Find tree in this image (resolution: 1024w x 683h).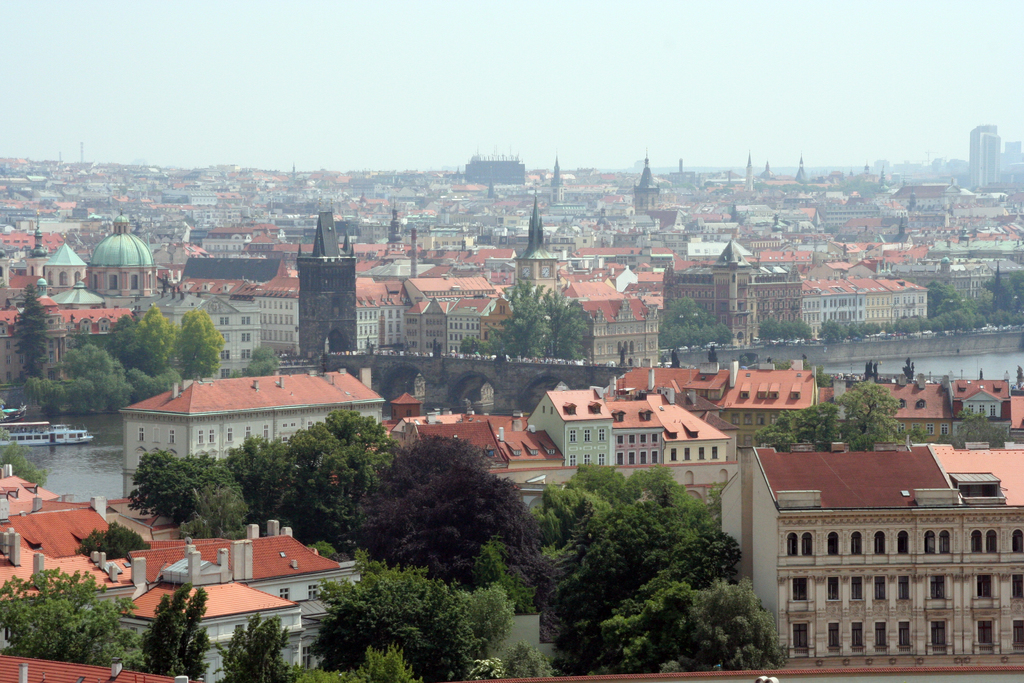
bbox(127, 592, 200, 668).
